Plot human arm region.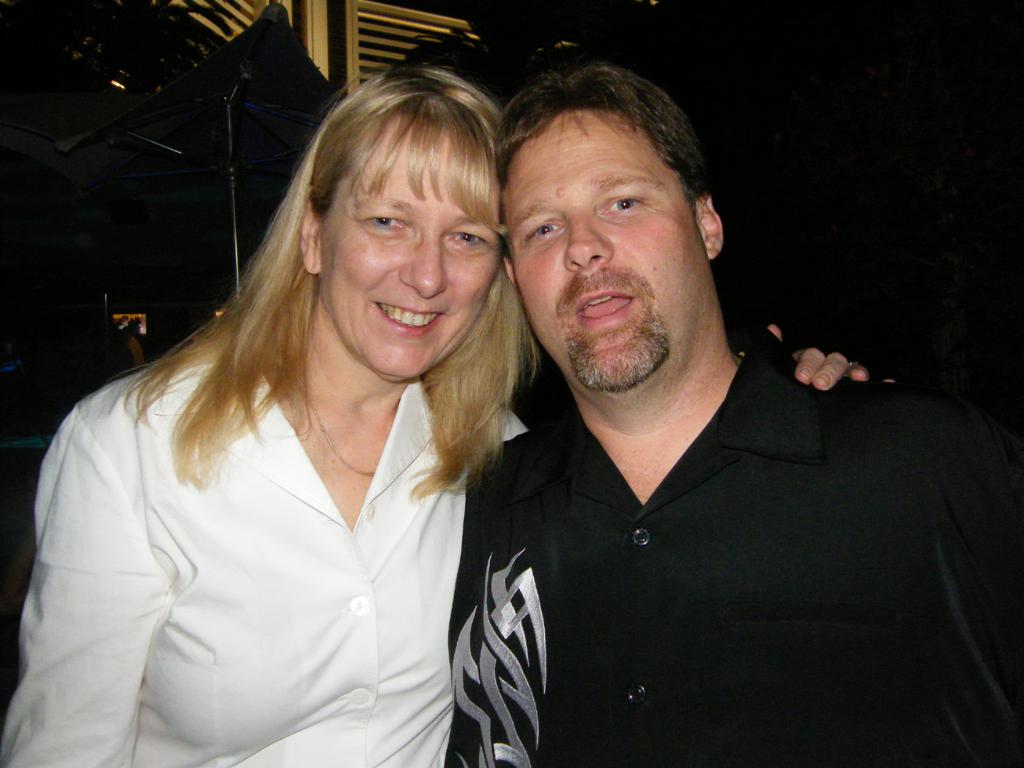
Plotted at <box>743,310,894,389</box>.
